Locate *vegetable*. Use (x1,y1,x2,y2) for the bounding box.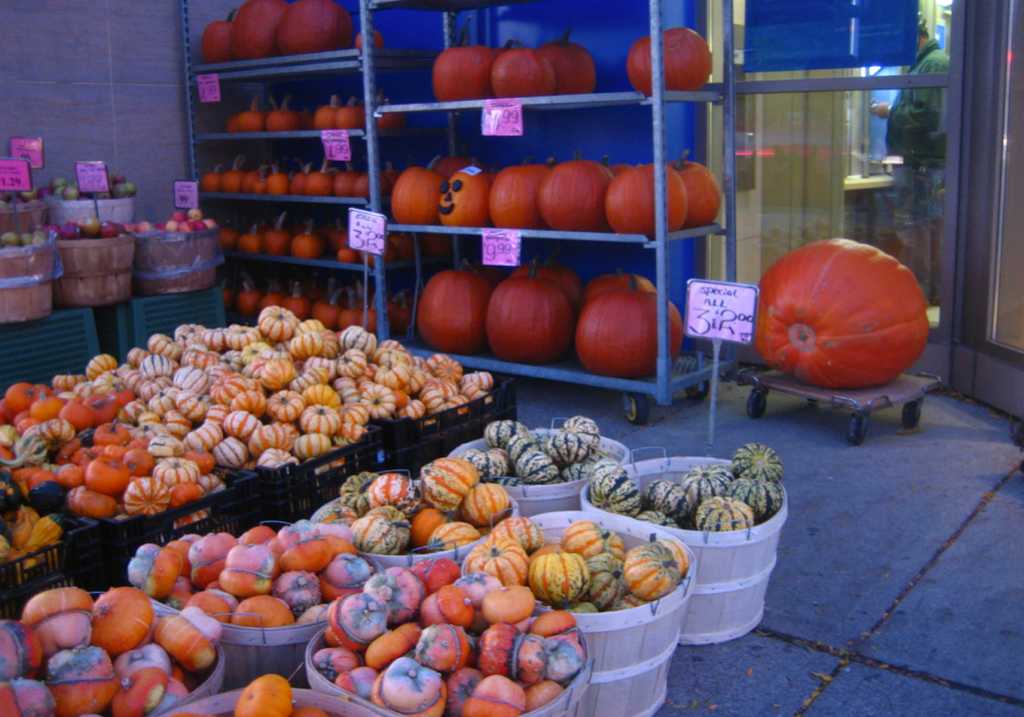
(458,369,499,389).
